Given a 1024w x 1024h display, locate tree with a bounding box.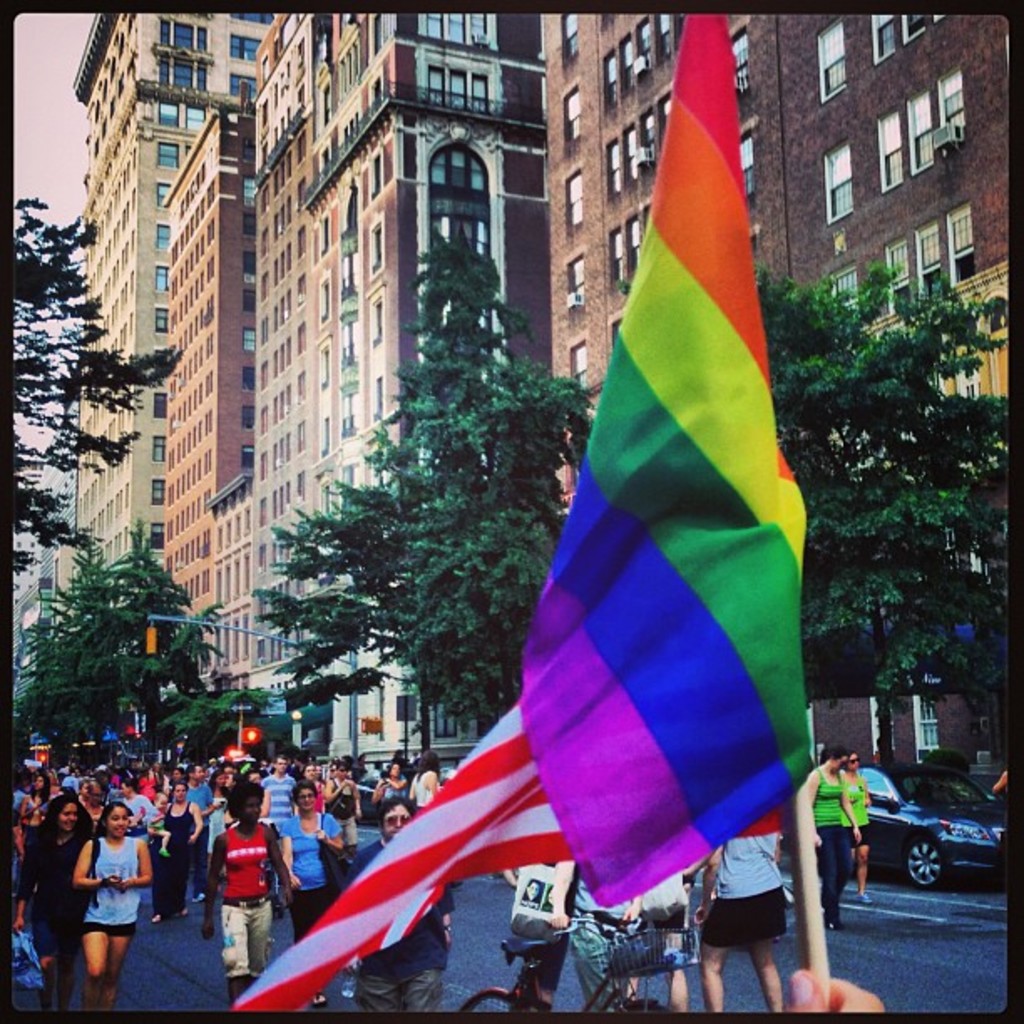
Located: (x1=758, y1=266, x2=1022, y2=778).
